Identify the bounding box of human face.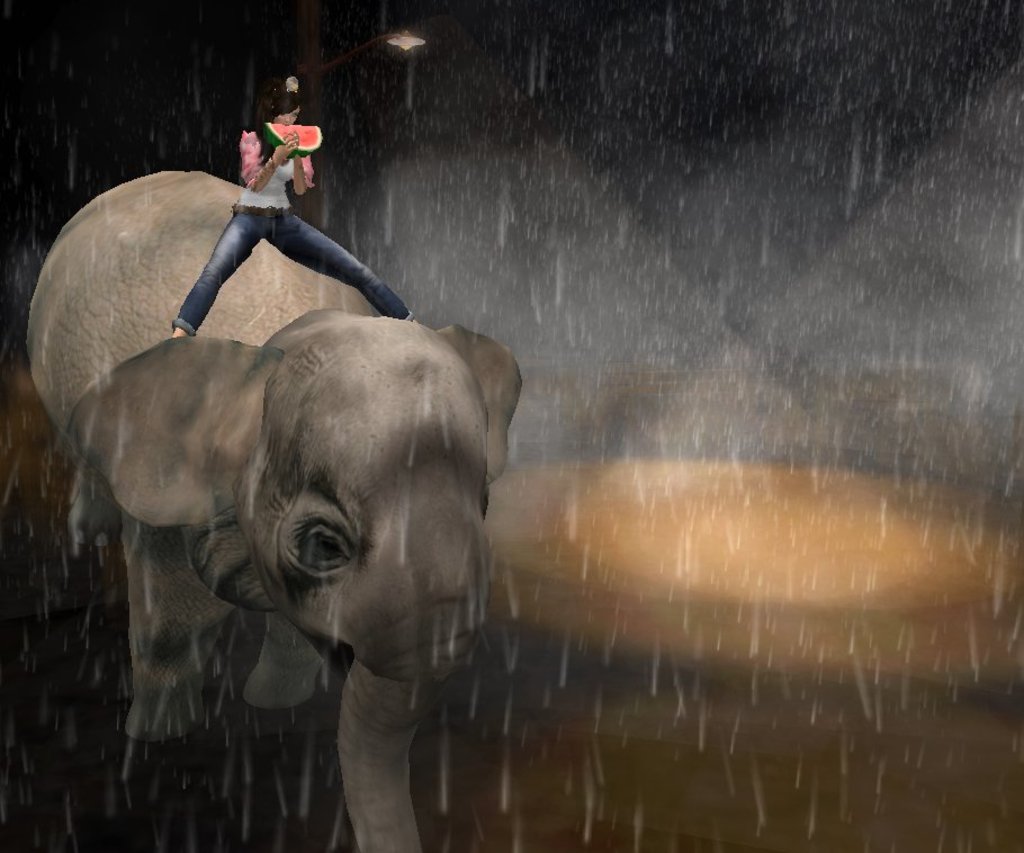
<box>276,105,296,120</box>.
